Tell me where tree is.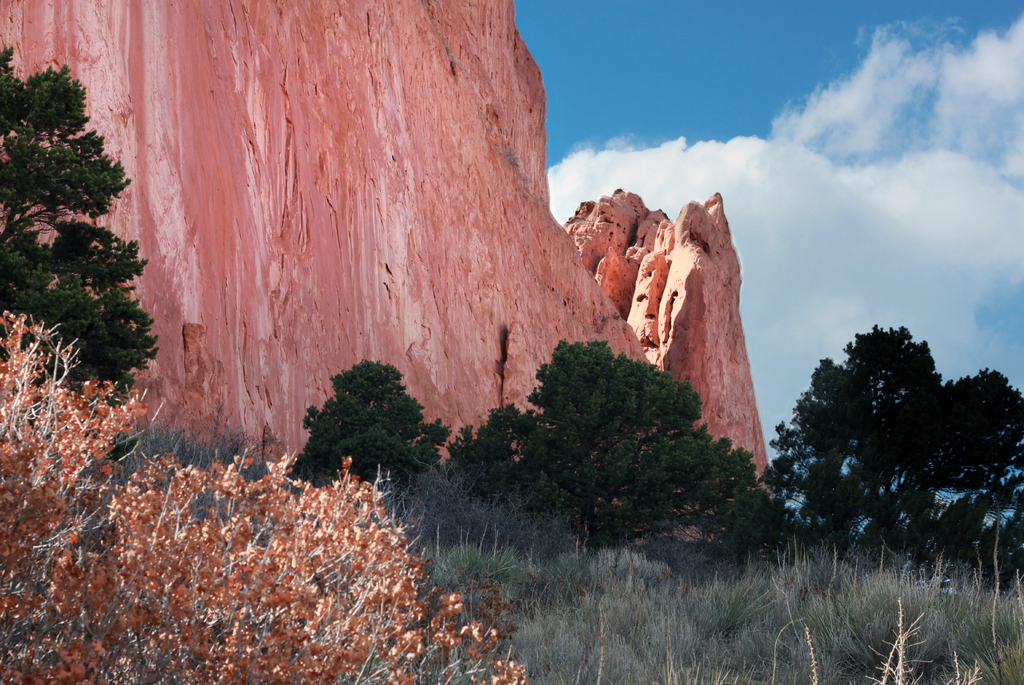
tree is at (299, 338, 808, 684).
